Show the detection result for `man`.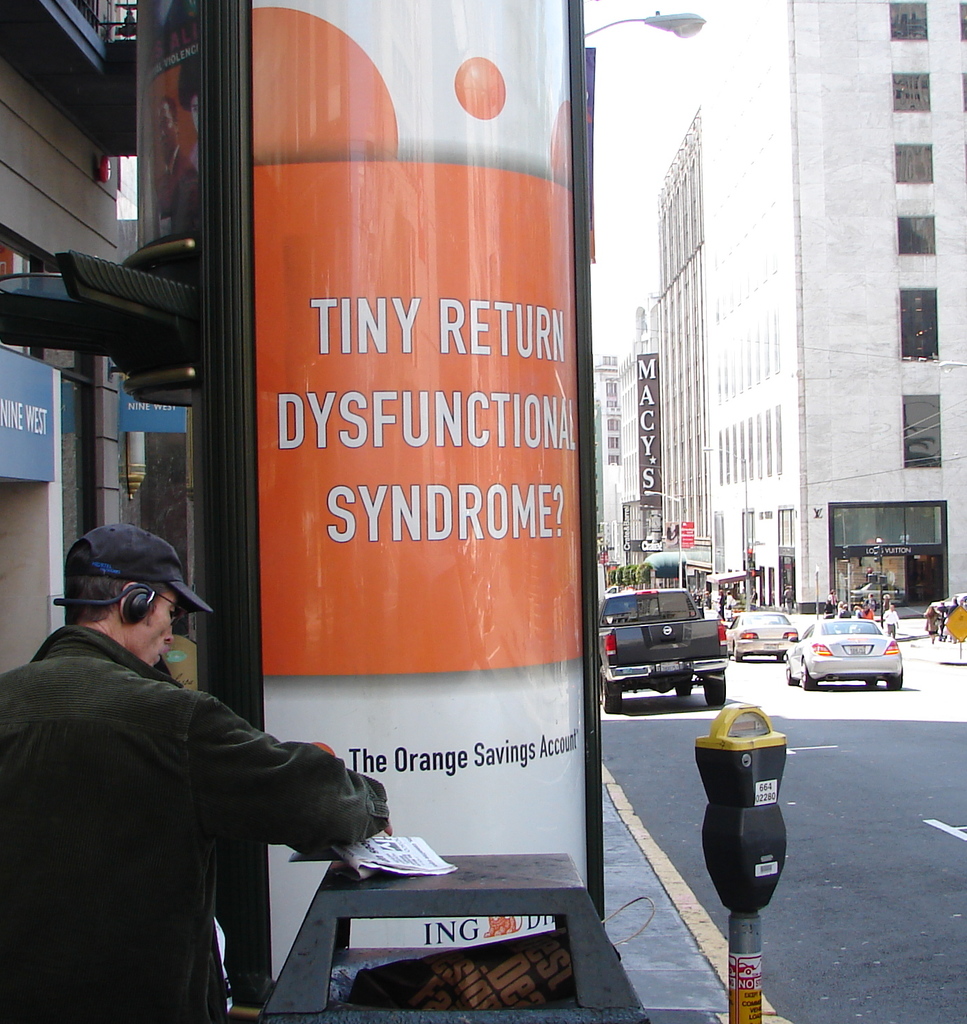
<box>6,508,403,997</box>.
